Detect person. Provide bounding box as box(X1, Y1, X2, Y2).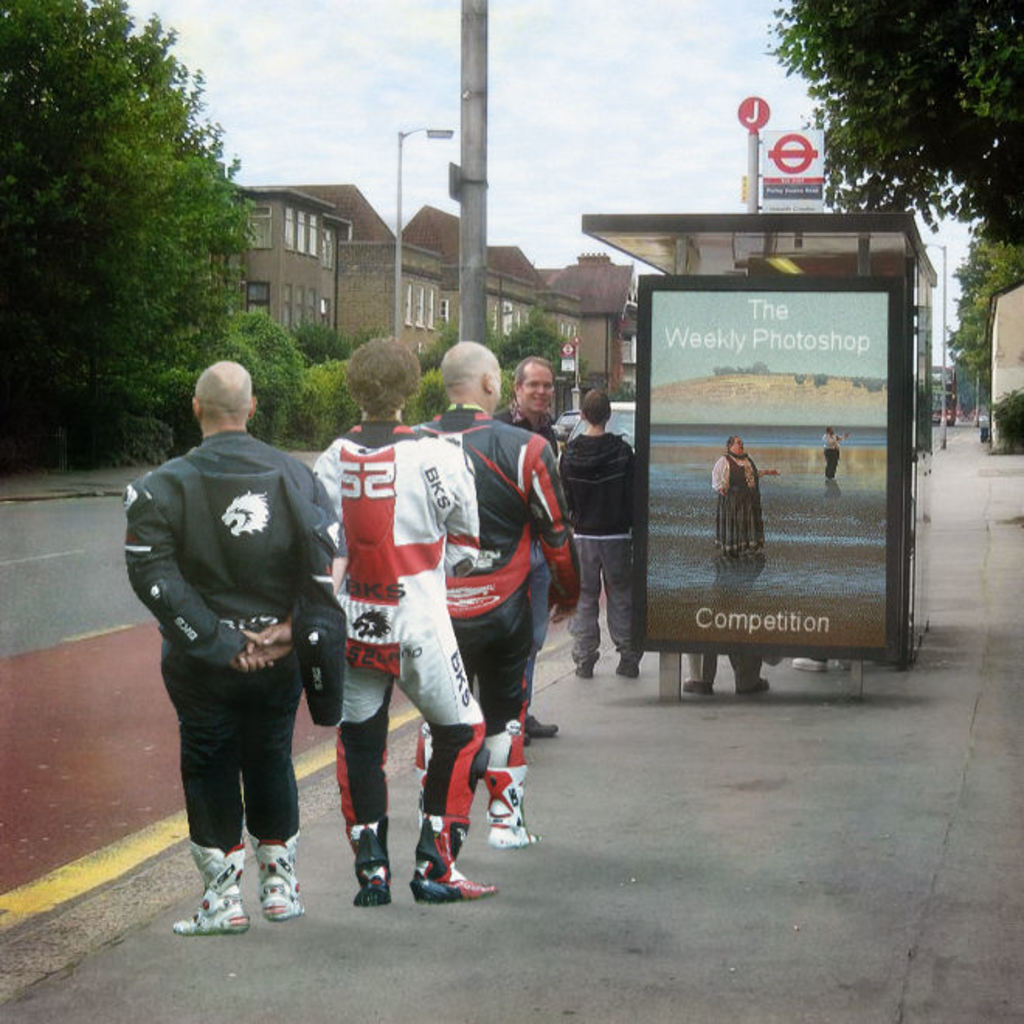
box(490, 352, 560, 749).
